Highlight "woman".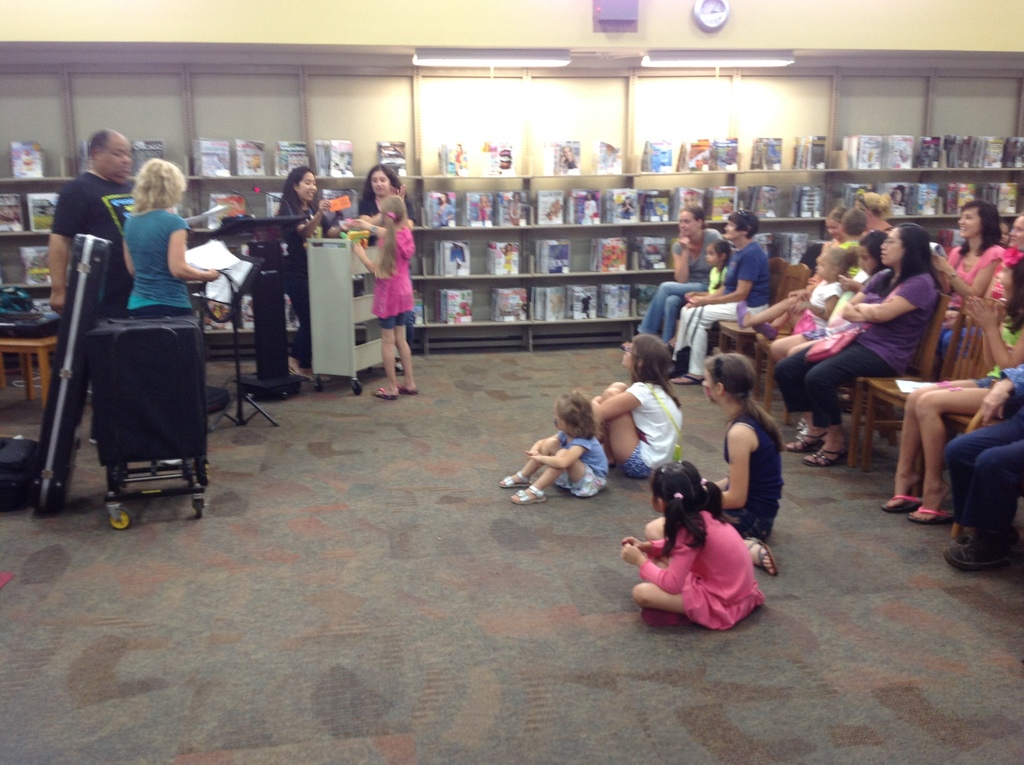
Highlighted region: l=621, t=203, r=723, b=361.
